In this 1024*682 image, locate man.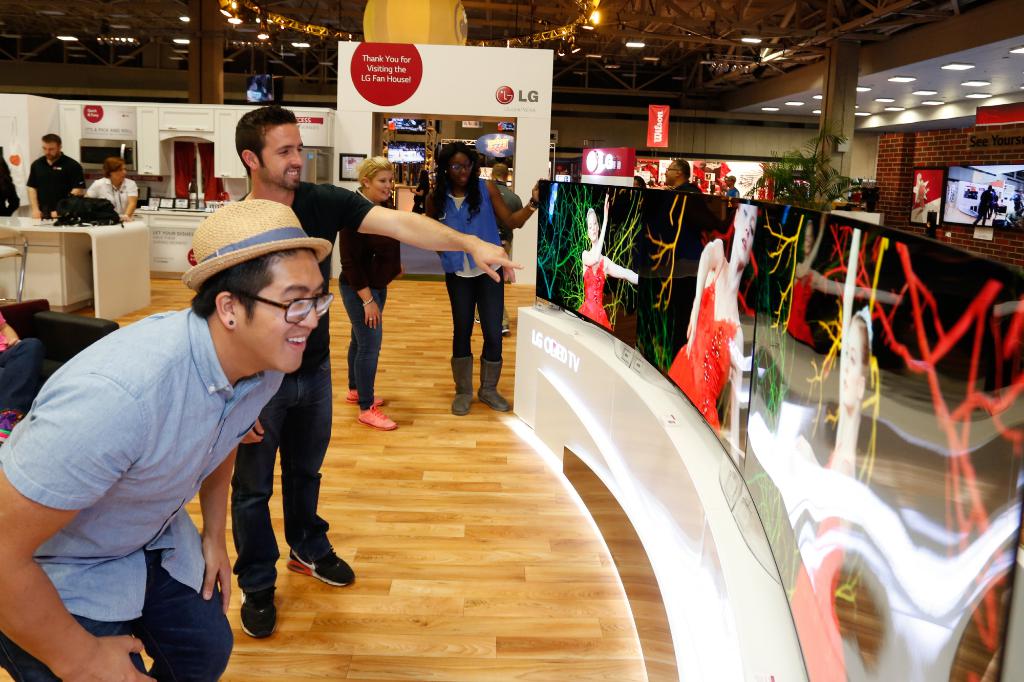
Bounding box: (x1=474, y1=165, x2=524, y2=332).
